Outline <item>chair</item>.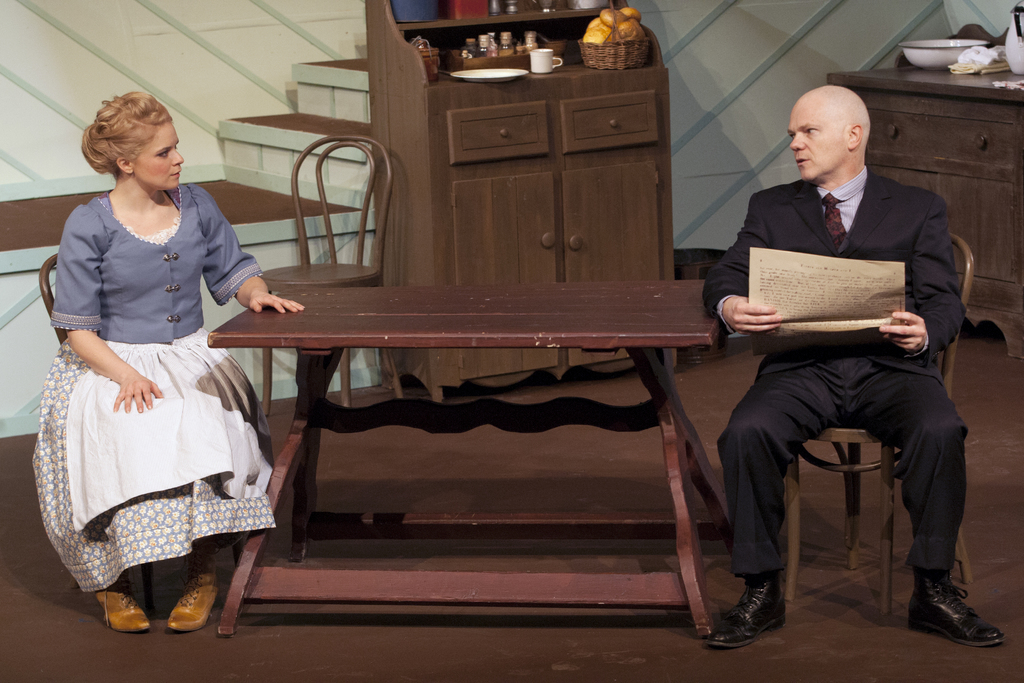
Outline: (704, 235, 963, 657).
